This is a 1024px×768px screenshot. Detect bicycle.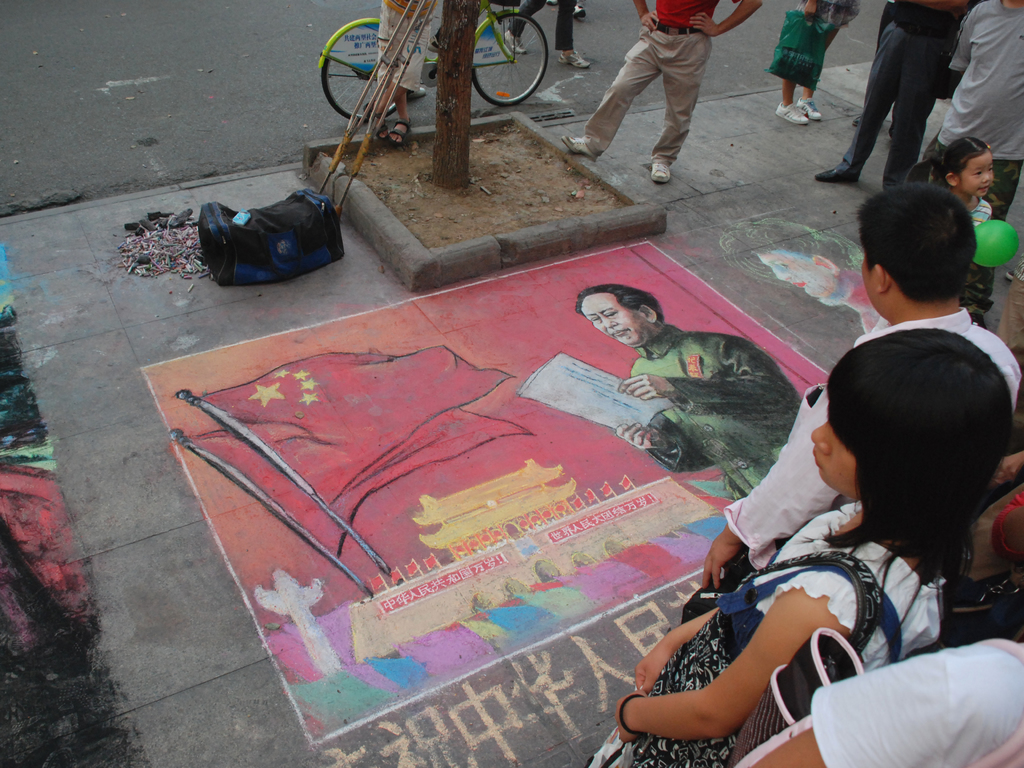
<bbox>315, 0, 554, 111</bbox>.
